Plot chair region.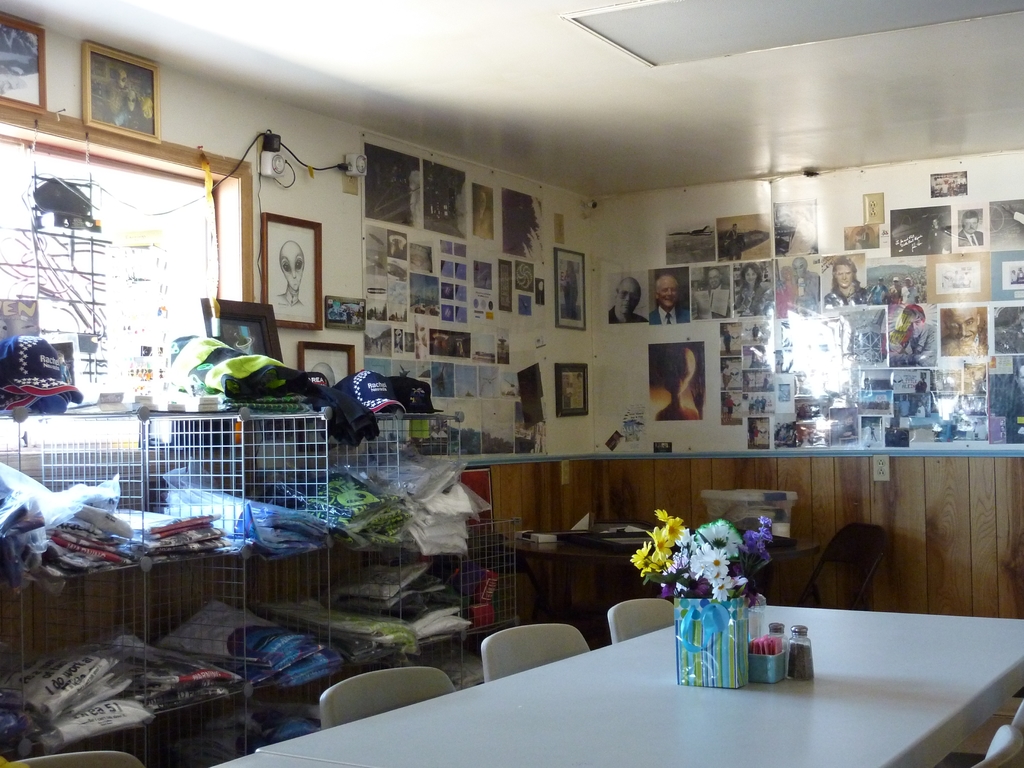
Plotted at bbox=[0, 750, 149, 767].
